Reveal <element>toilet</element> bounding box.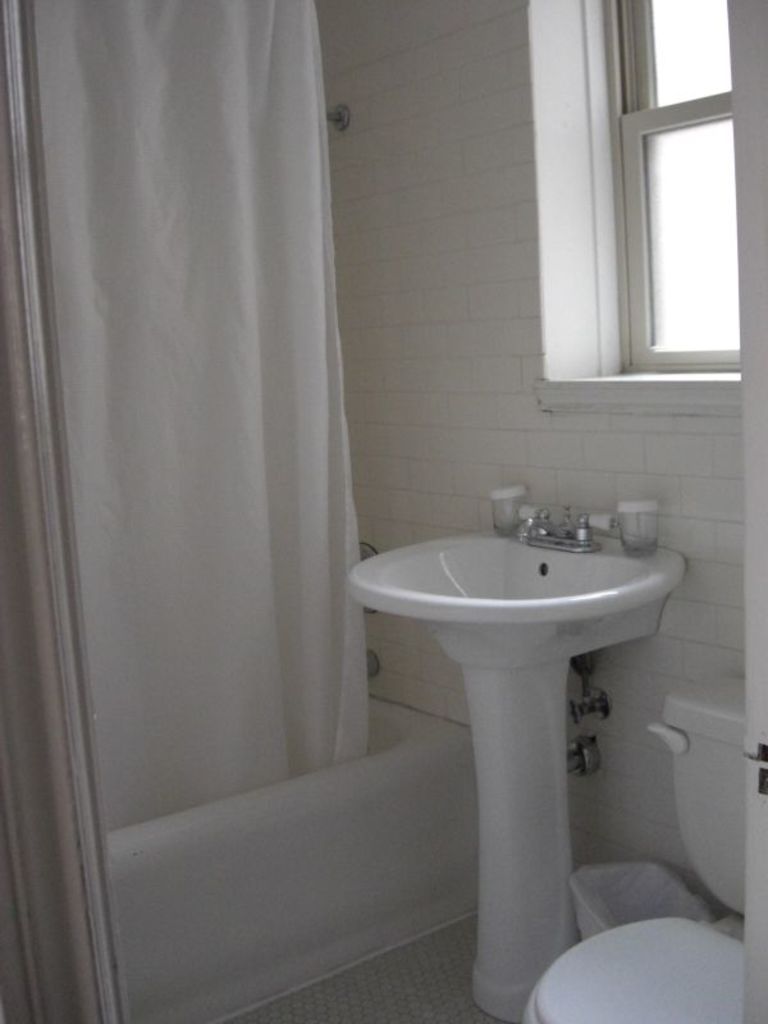
Revealed: region(522, 904, 746, 1023).
